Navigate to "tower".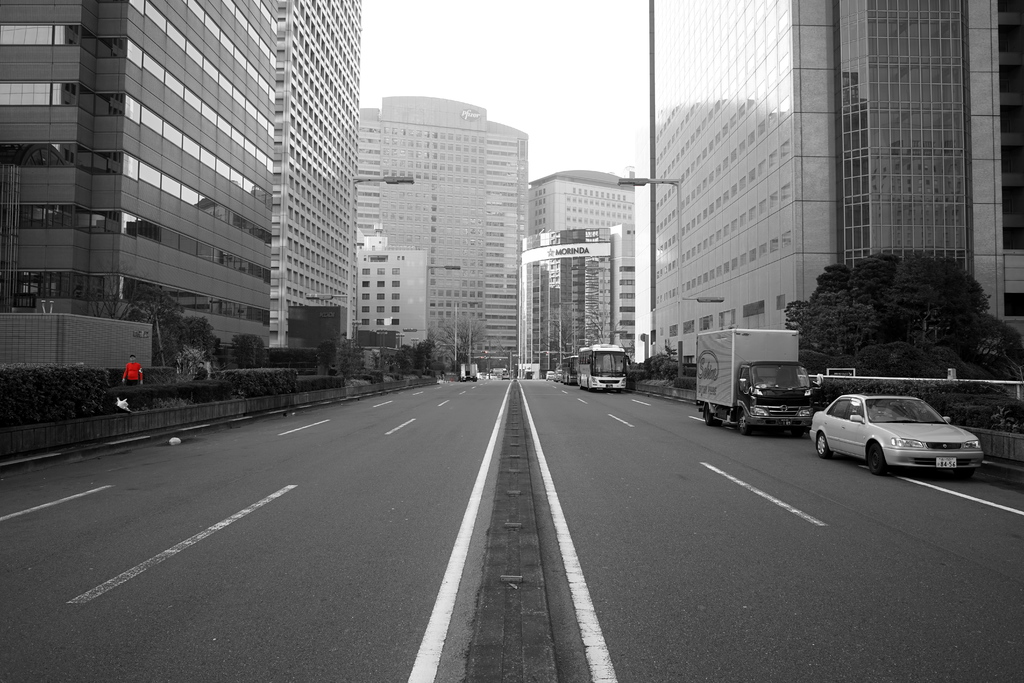
Navigation target: <box>0,0,269,365</box>.
